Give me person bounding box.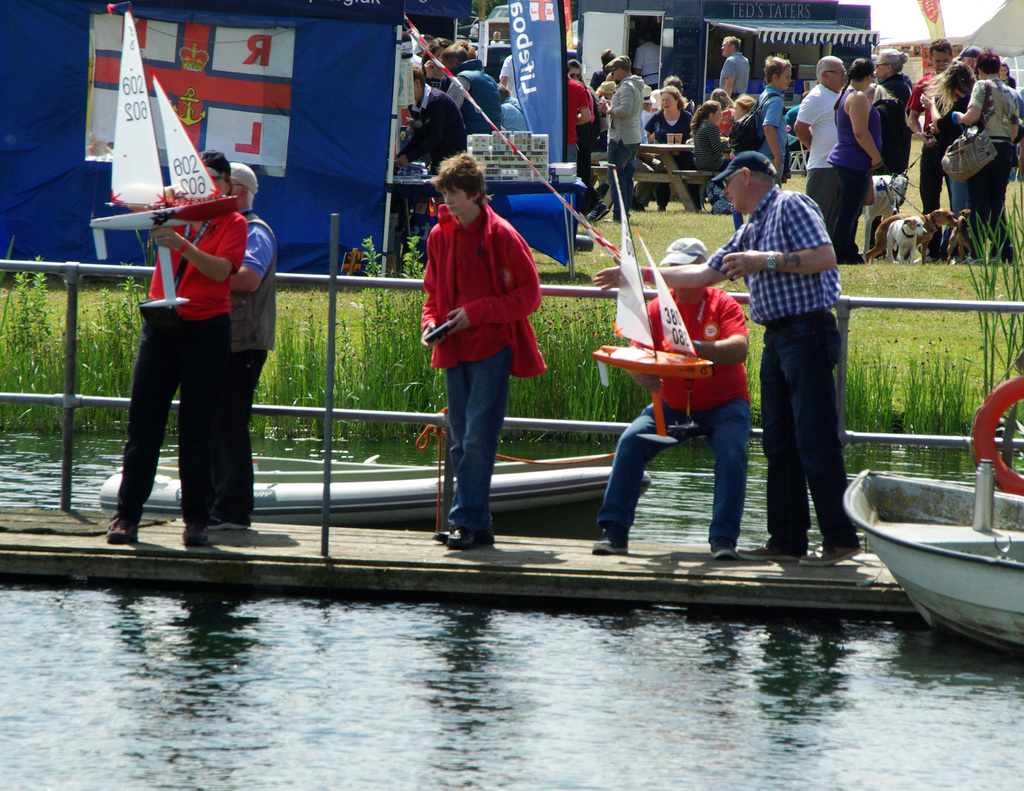
582,225,765,571.
